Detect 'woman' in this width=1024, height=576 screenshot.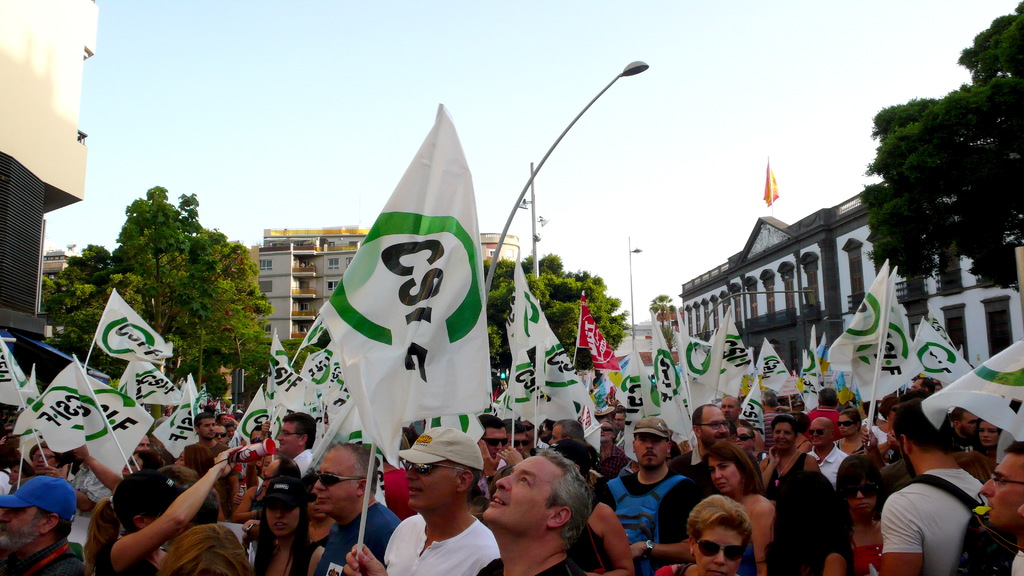
Detection: <bbox>828, 409, 868, 456</bbox>.
